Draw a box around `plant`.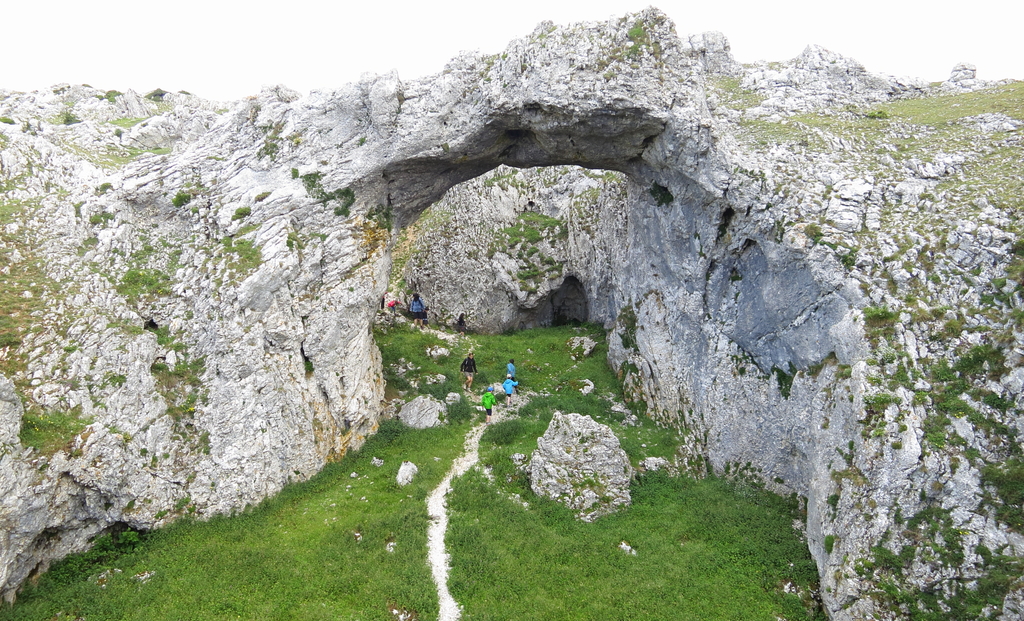
region(870, 422, 884, 436).
